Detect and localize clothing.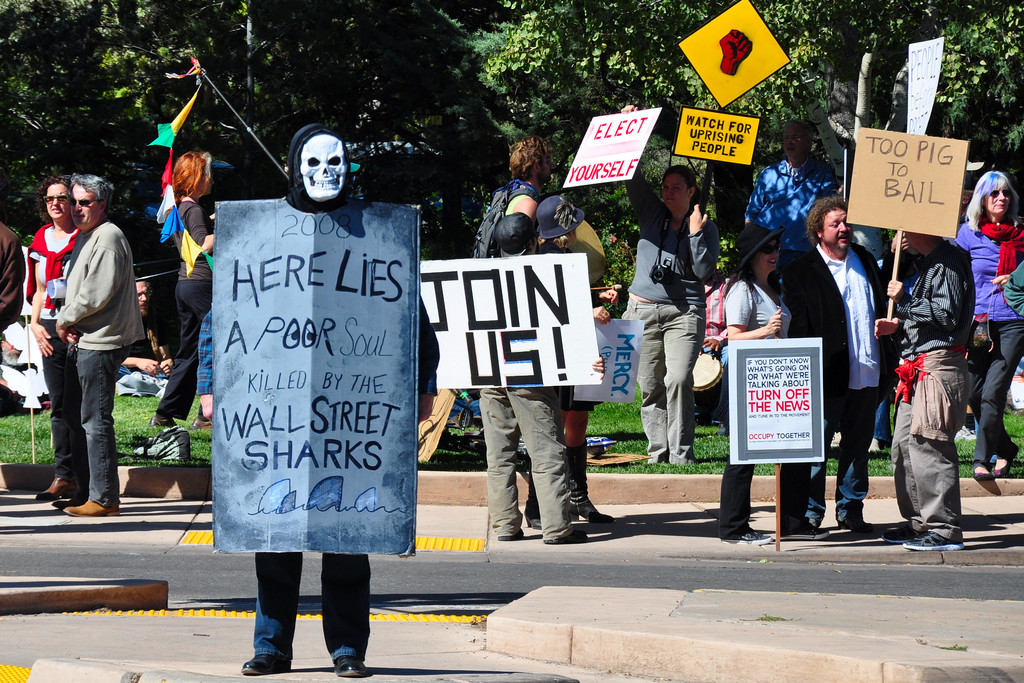
Localized at x1=786 y1=238 x2=906 y2=523.
